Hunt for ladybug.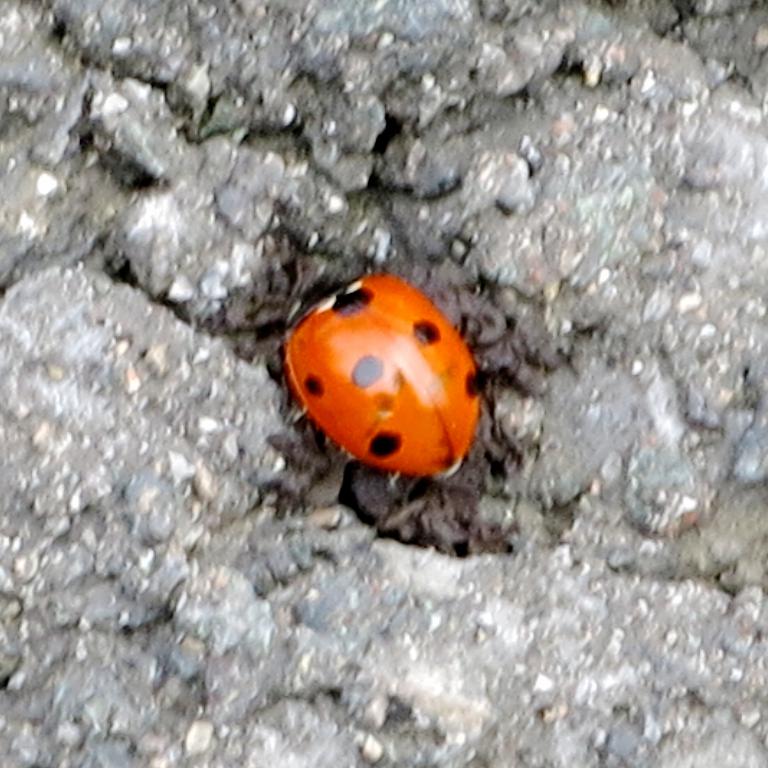
Hunted down at <region>285, 274, 479, 479</region>.
